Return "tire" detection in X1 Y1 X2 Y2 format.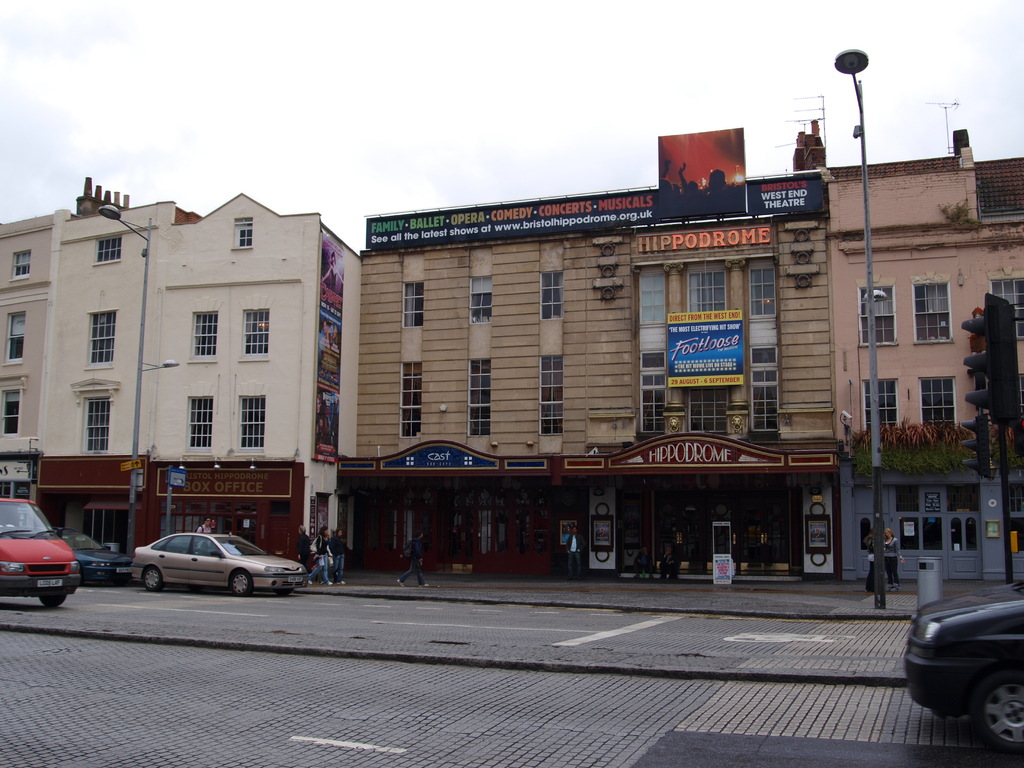
975 668 1023 760.
